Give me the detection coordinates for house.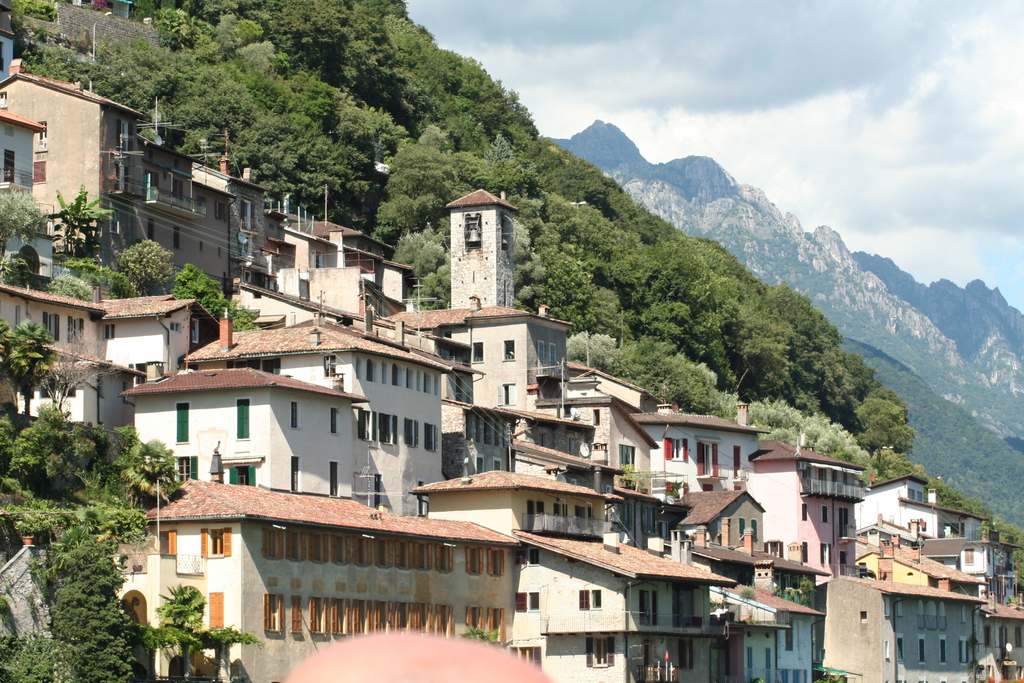
crop(108, 475, 518, 682).
